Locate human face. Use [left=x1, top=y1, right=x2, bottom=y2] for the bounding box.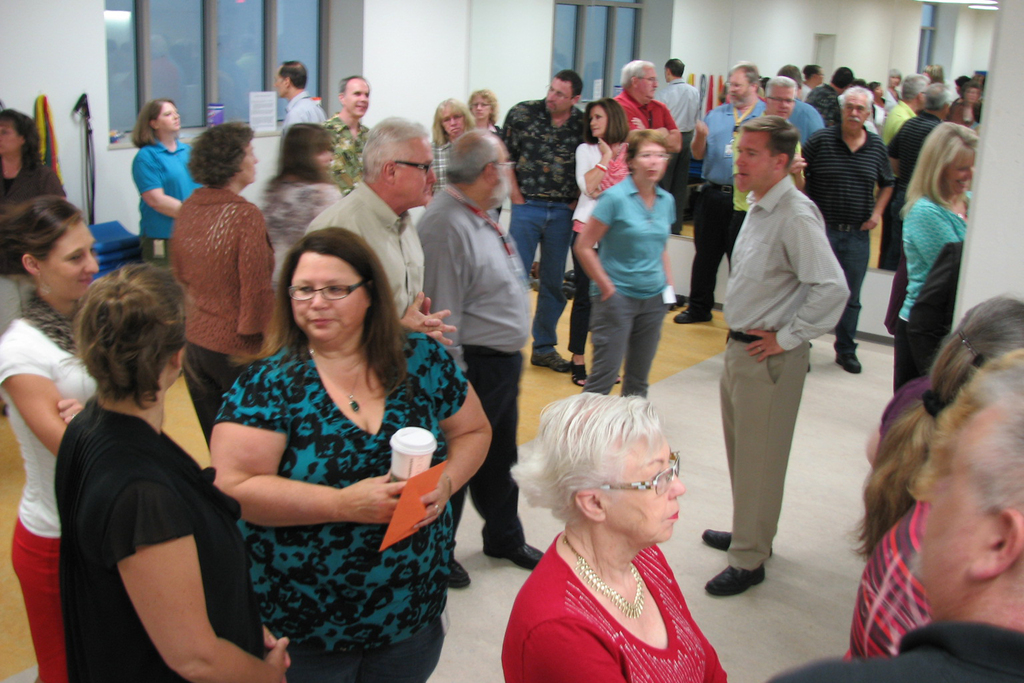
[left=637, top=68, right=658, bottom=101].
